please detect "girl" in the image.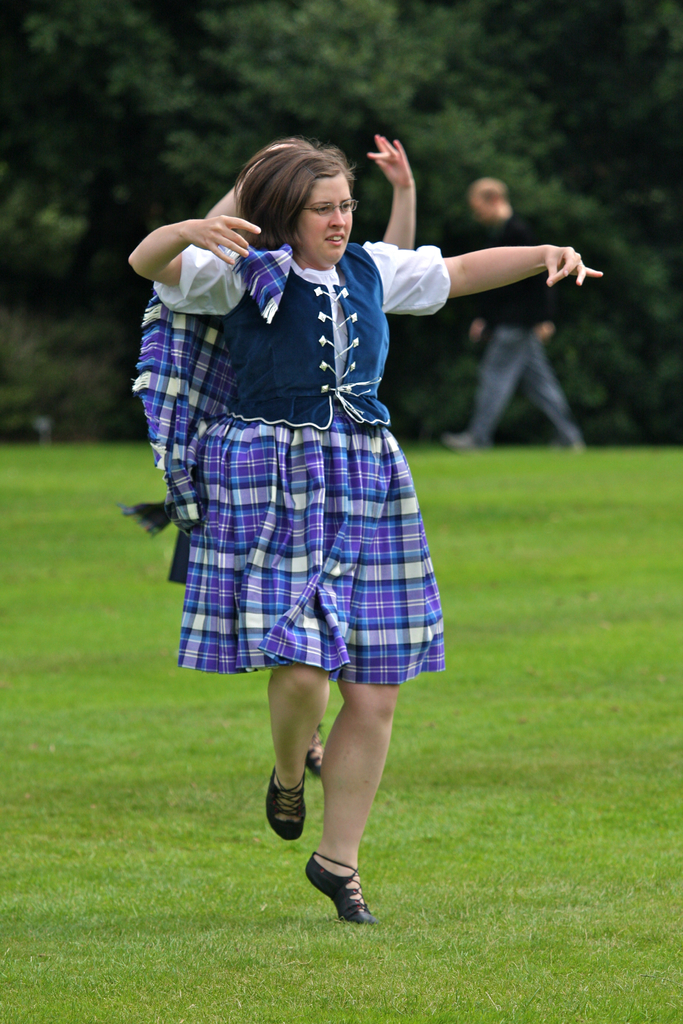
{"x1": 133, "y1": 151, "x2": 603, "y2": 924}.
